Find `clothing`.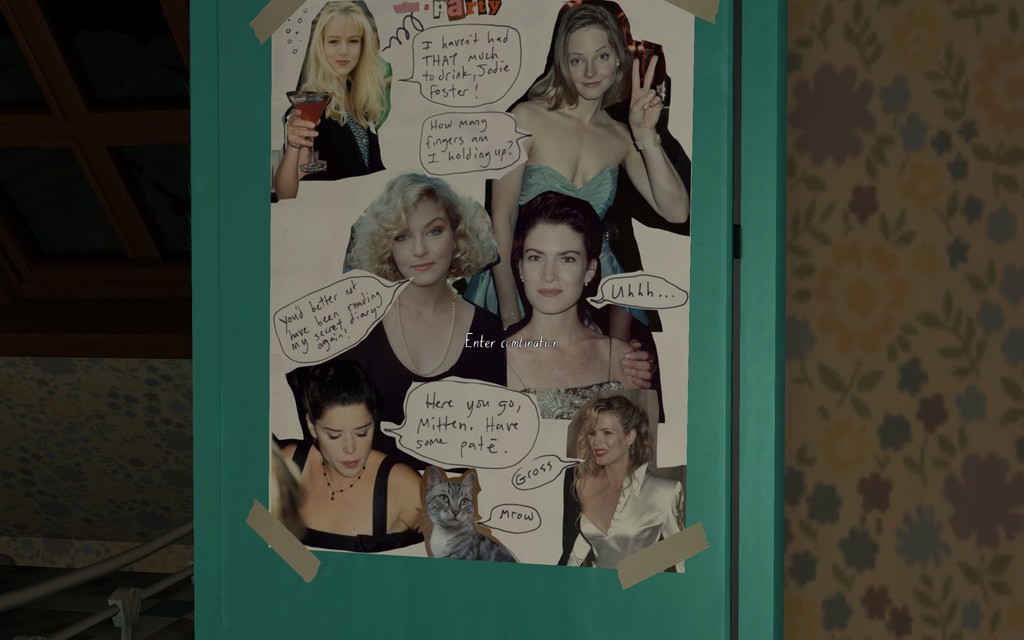
[303,92,389,186].
